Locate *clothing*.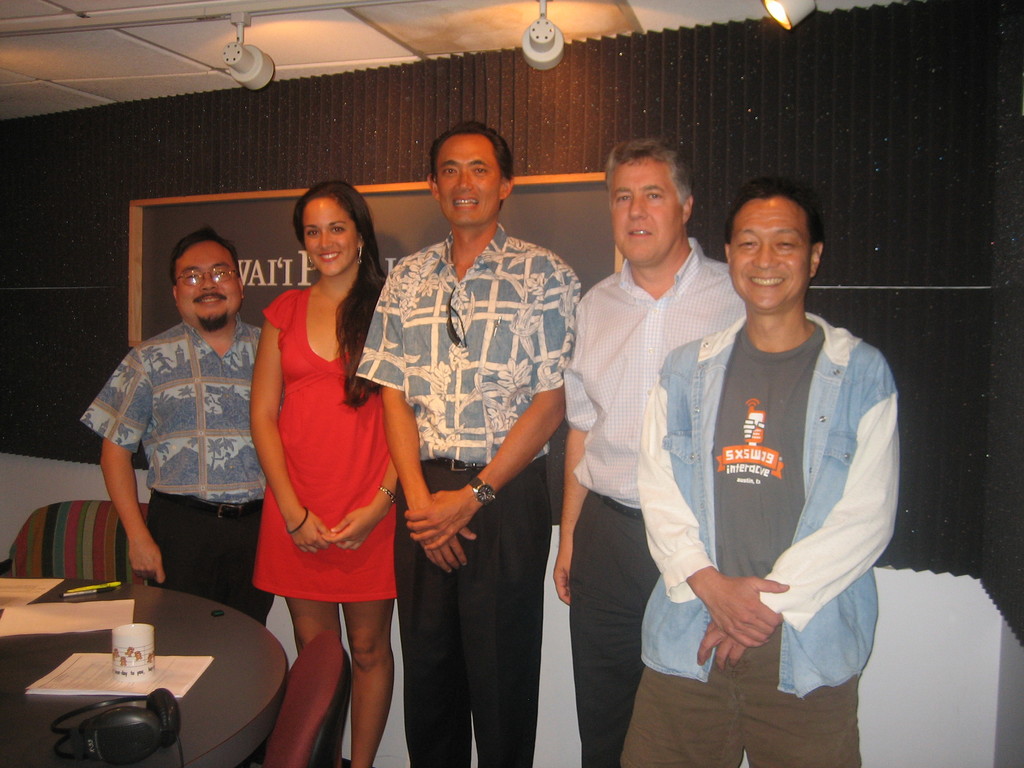
Bounding box: 84 312 273 511.
